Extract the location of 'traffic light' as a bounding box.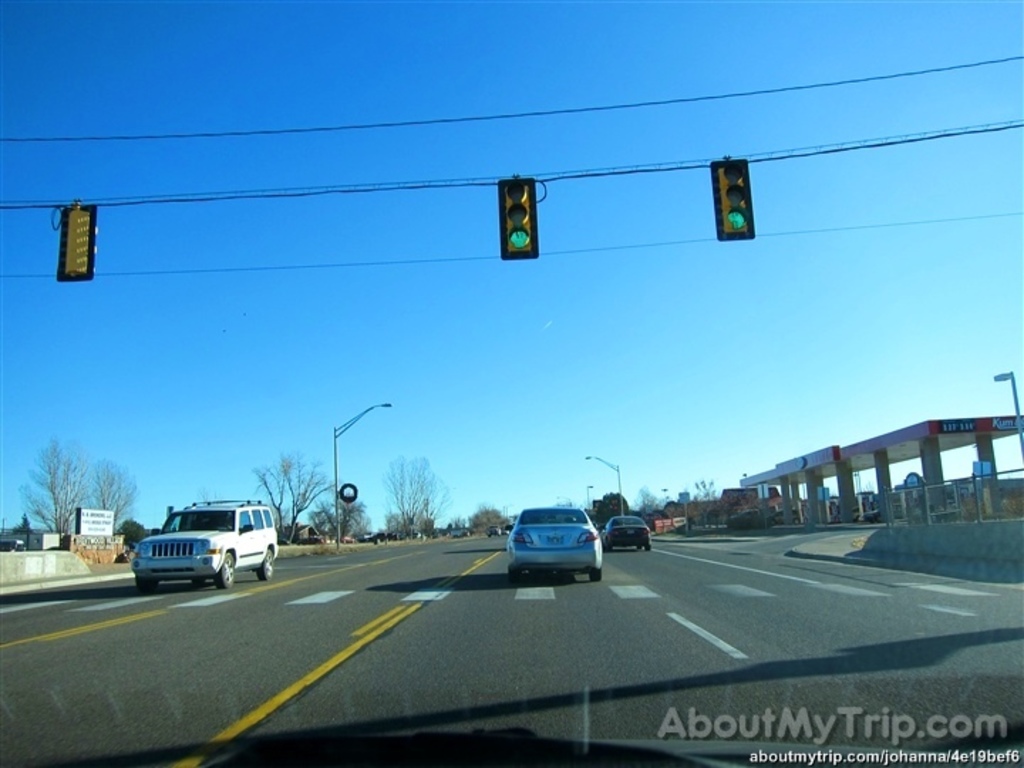
[left=499, top=179, right=538, bottom=260].
